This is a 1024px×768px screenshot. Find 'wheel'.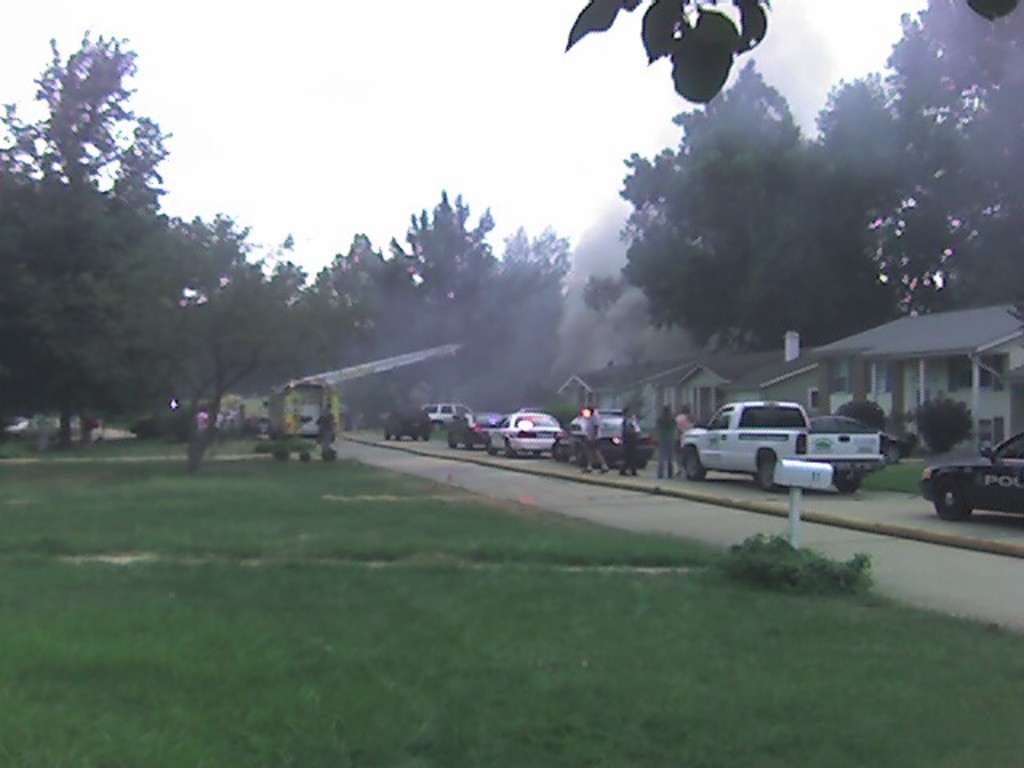
Bounding box: bbox(758, 456, 781, 490).
